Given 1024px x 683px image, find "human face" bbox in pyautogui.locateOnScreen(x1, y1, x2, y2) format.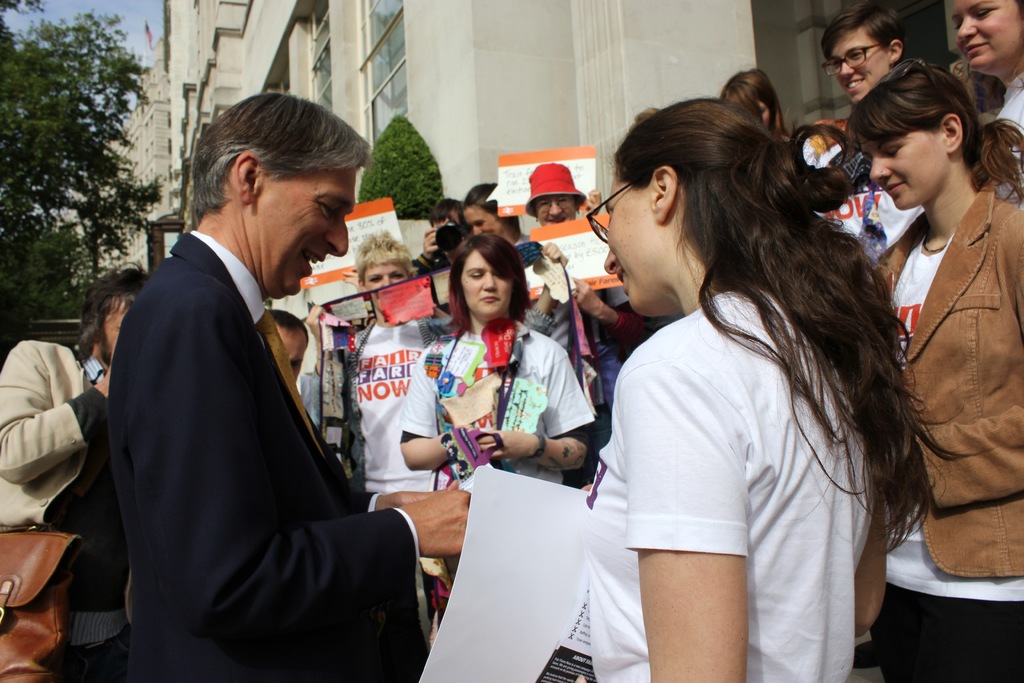
pyautogui.locateOnScreen(534, 194, 579, 224).
